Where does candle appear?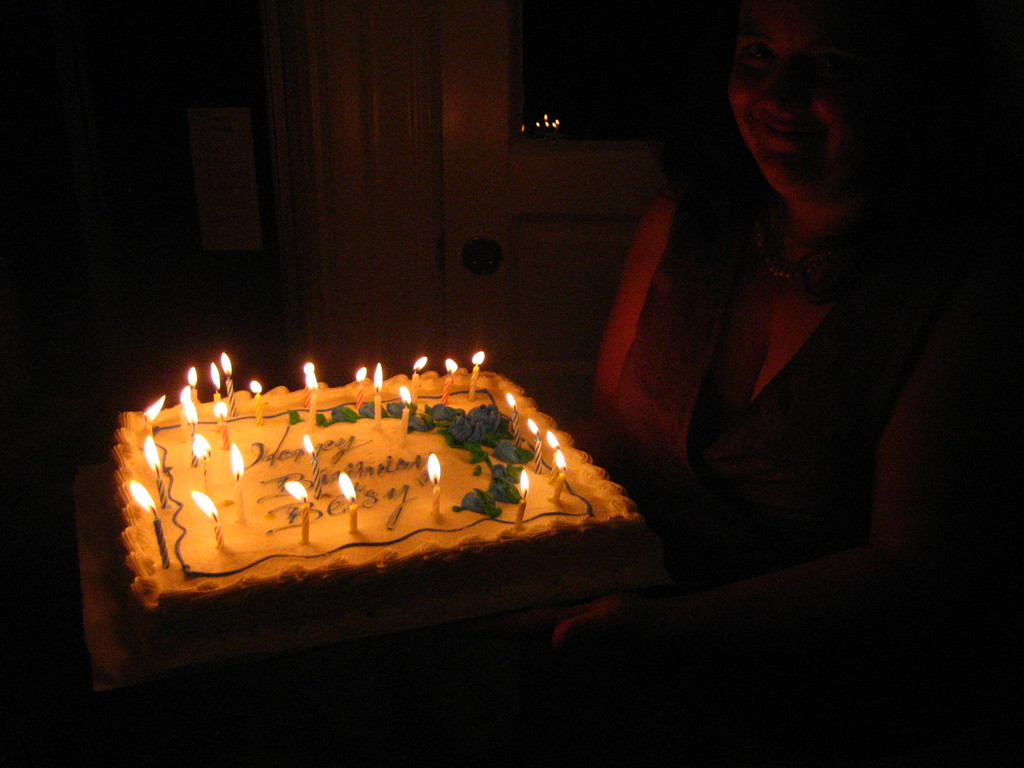
Appears at BBox(225, 351, 234, 413).
